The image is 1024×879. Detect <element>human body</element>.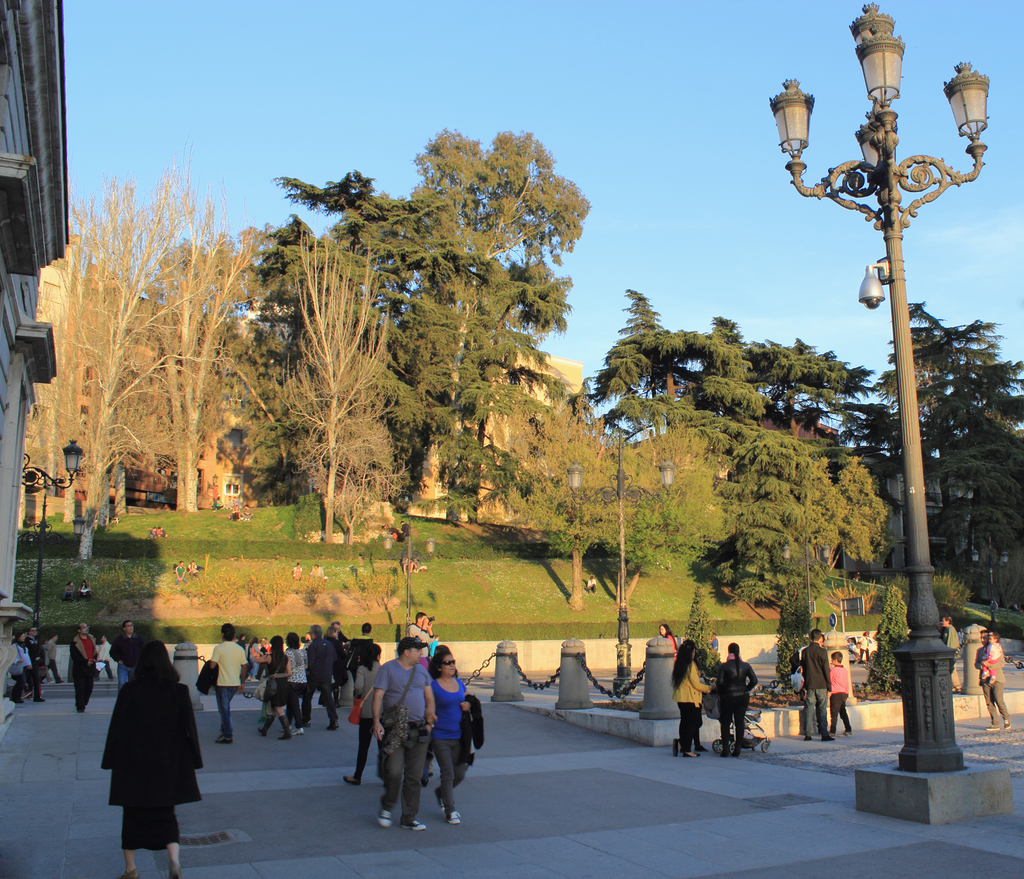
Detection: rect(714, 644, 755, 750).
